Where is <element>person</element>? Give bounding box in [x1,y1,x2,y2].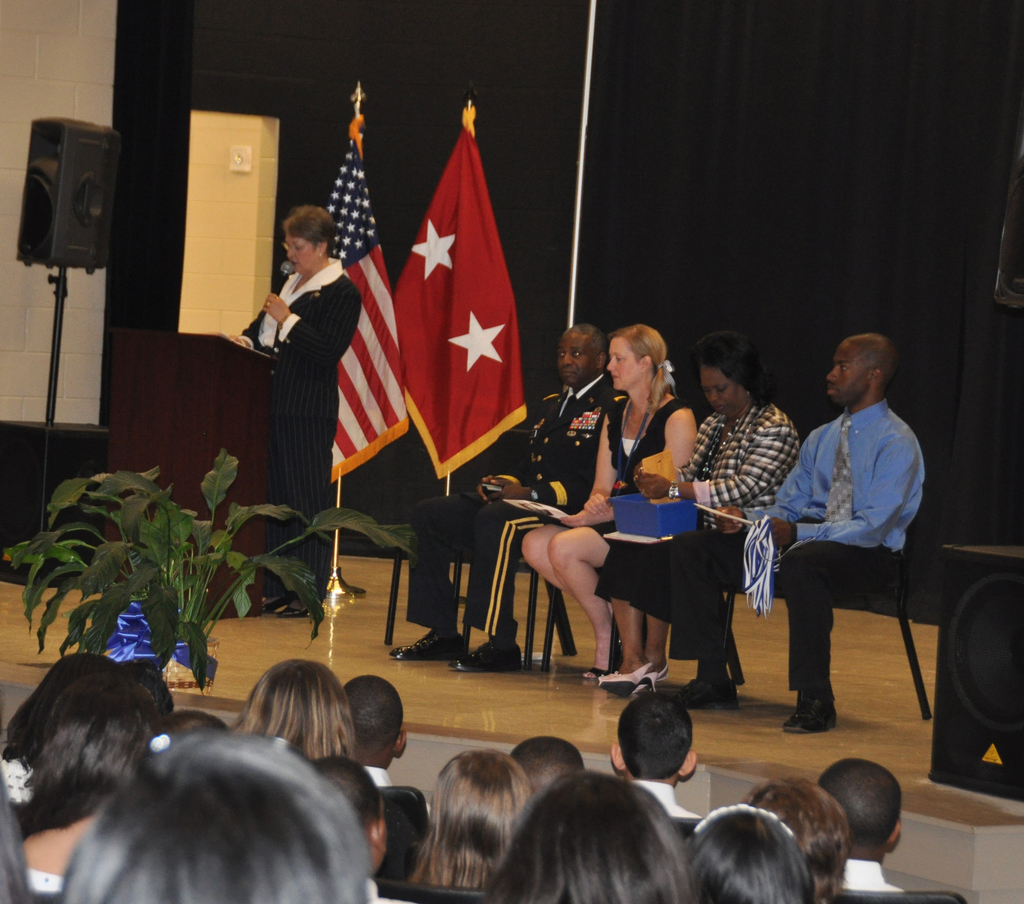
[519,321,697,675].
